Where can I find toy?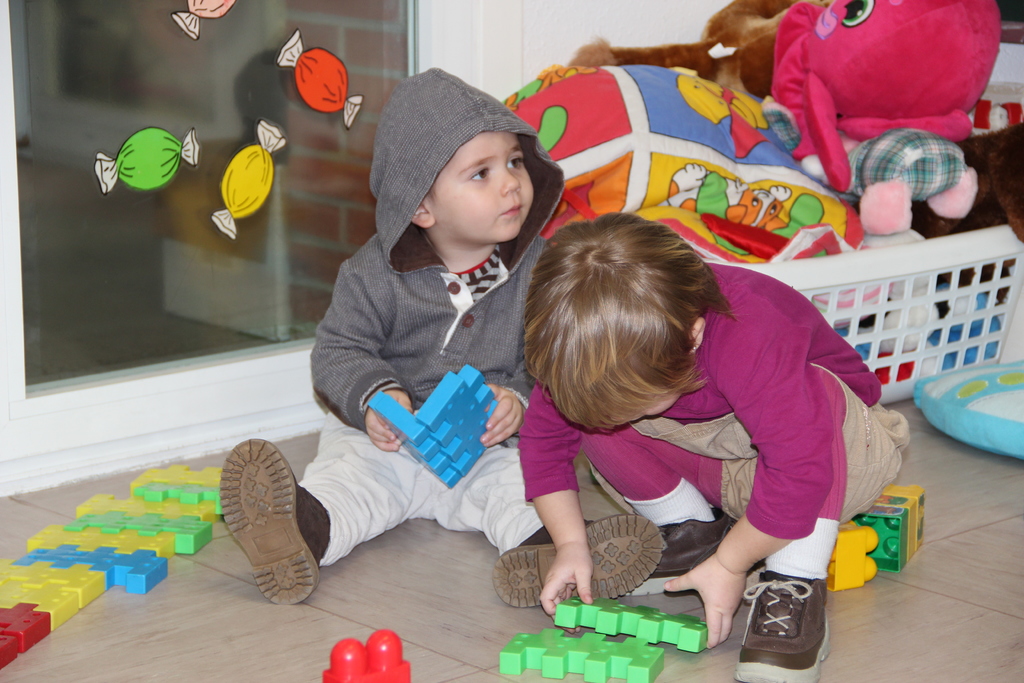
You can find it at box(324, 630, 410, 682).
